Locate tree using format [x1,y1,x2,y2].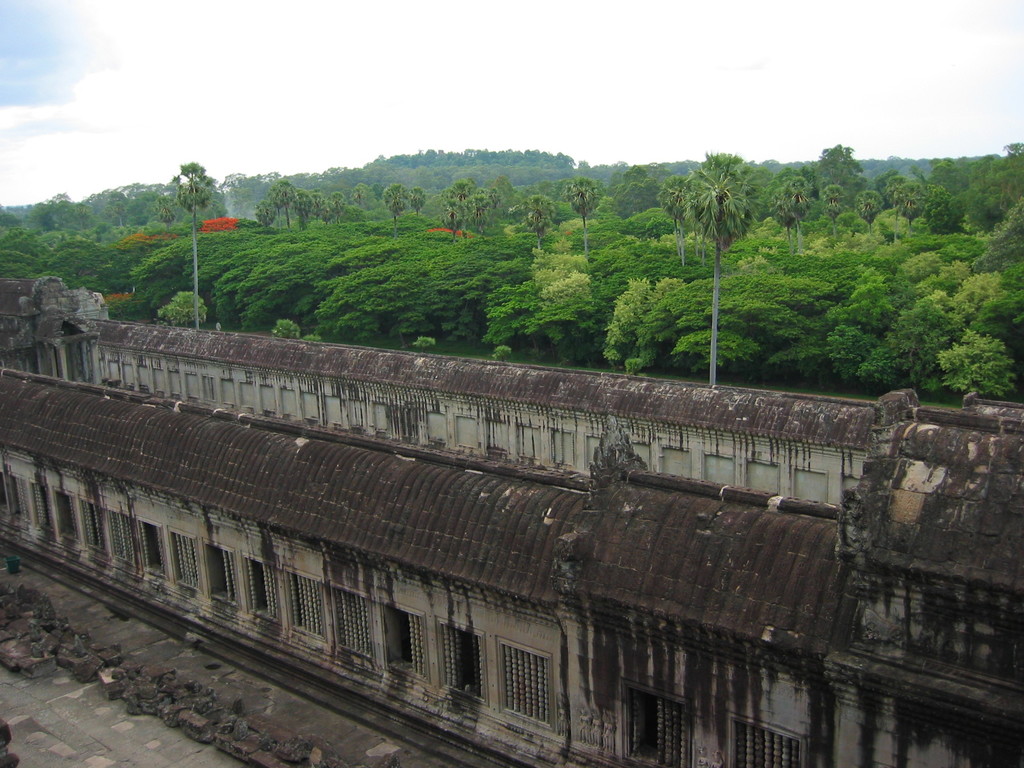
[442,201,467,244].
